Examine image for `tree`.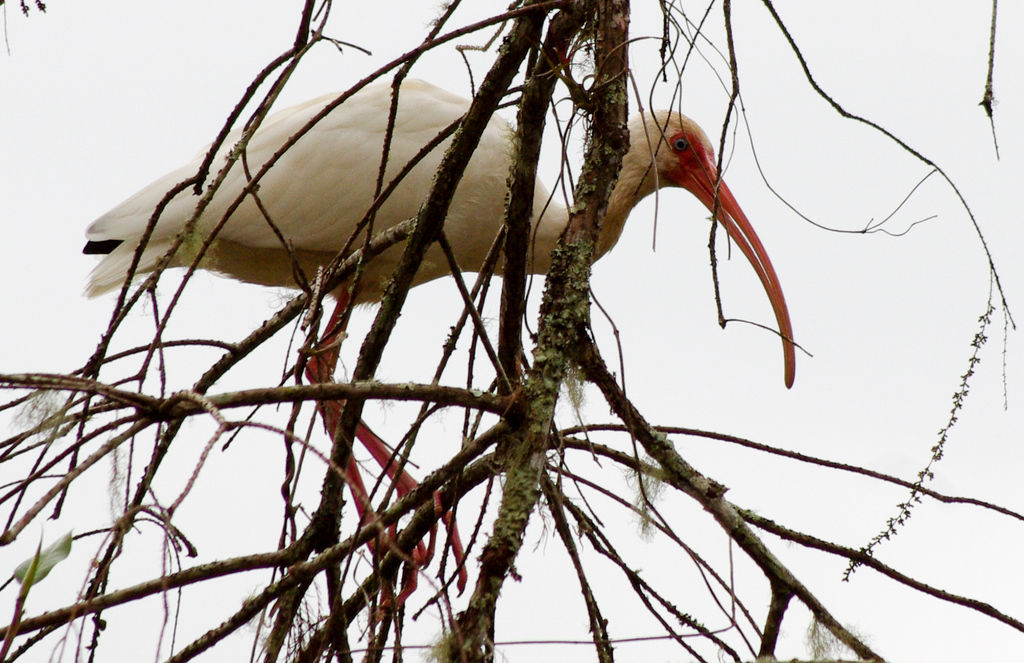
Examination result: (0, 18, 920, 639).
